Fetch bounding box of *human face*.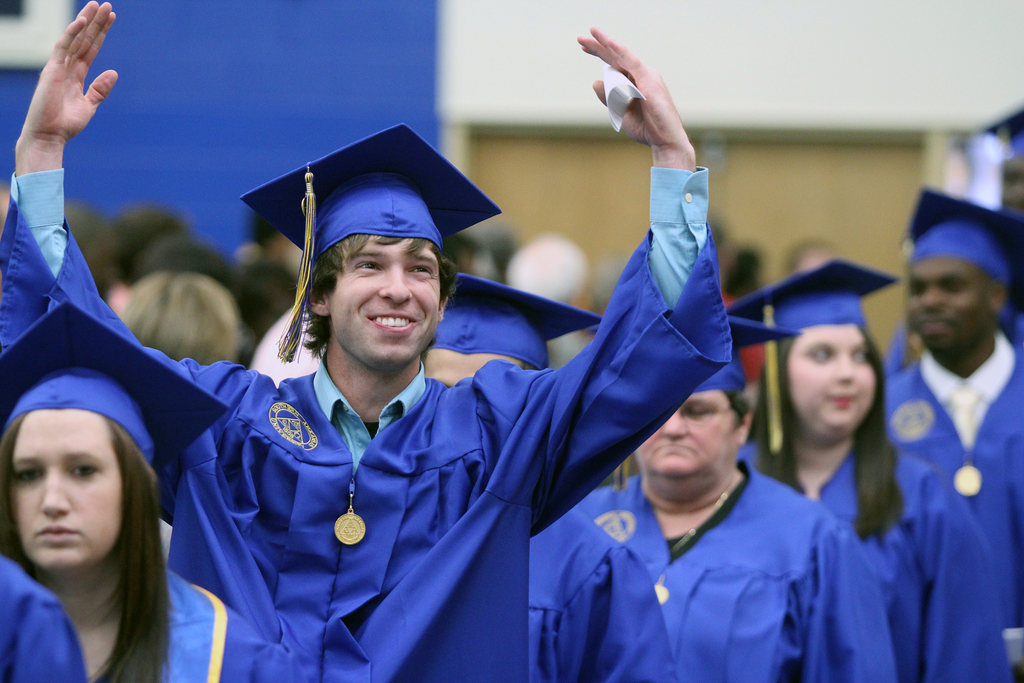
Bbox: (905, 254, 996, 345).
